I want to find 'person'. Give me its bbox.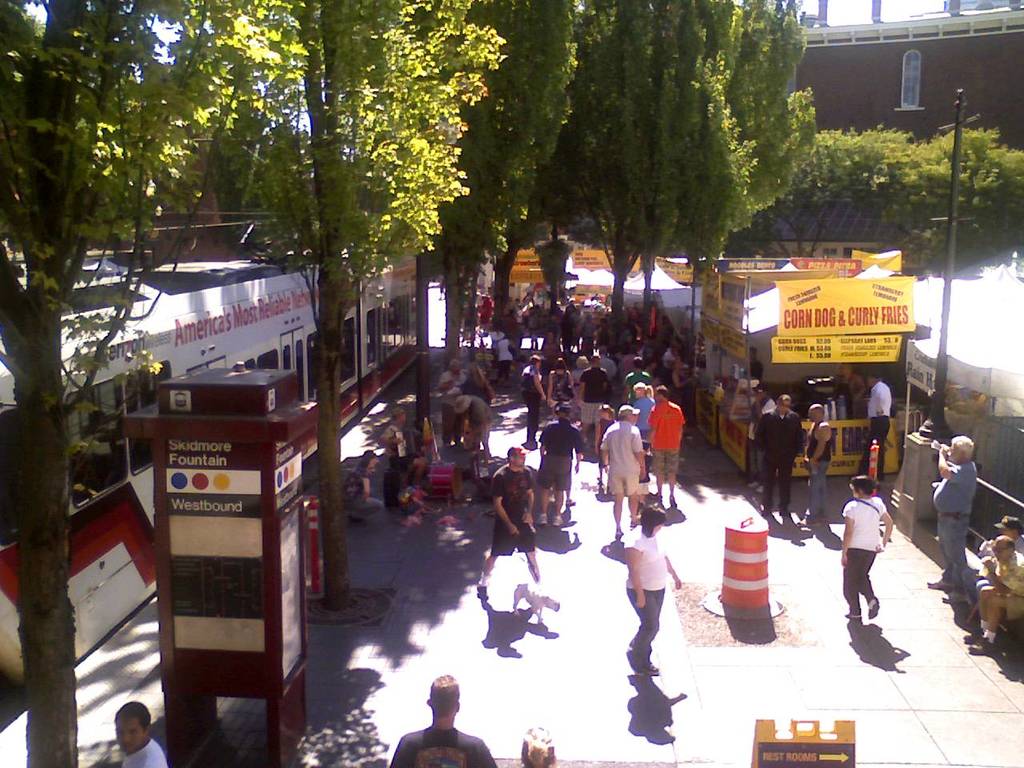
bbox=[432, 355, 464, 435].
